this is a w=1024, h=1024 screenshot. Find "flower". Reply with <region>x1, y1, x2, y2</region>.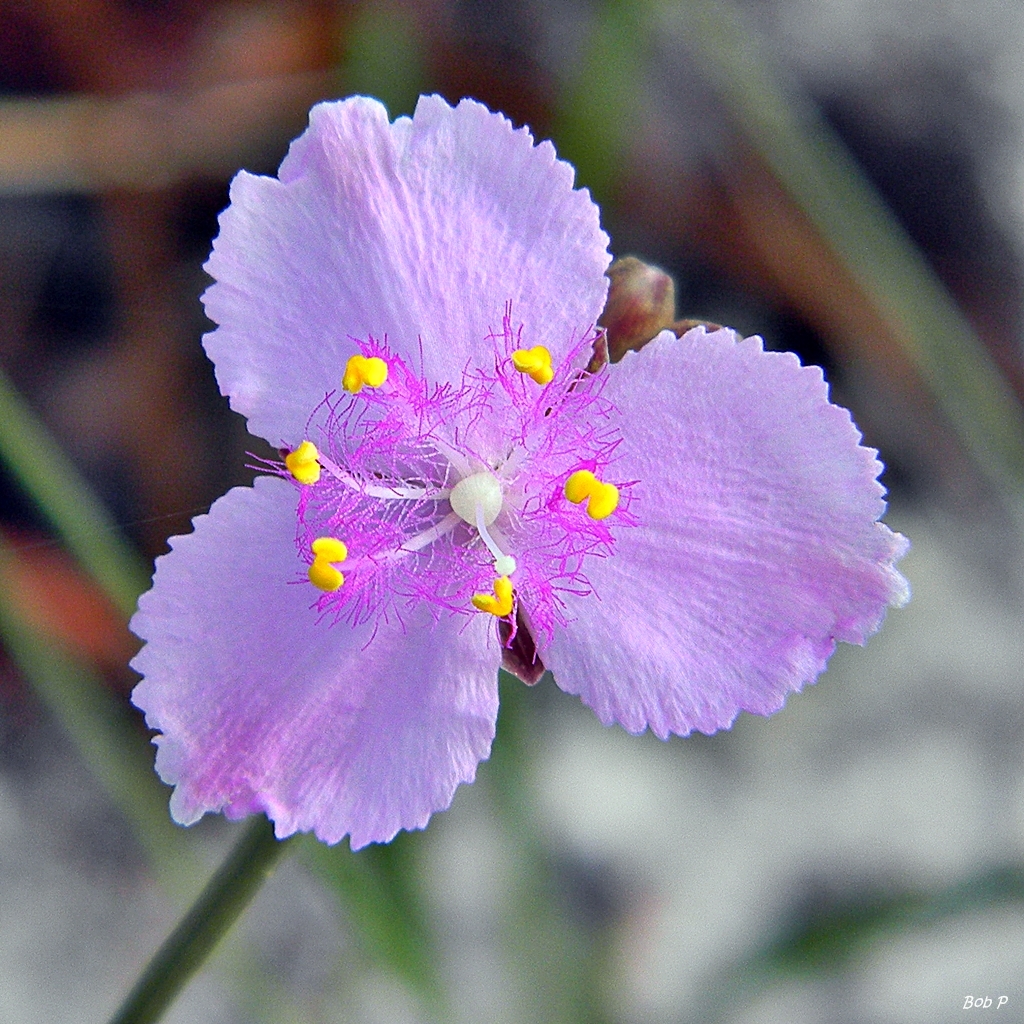
<region>205, 26, 975, 887</region>.
